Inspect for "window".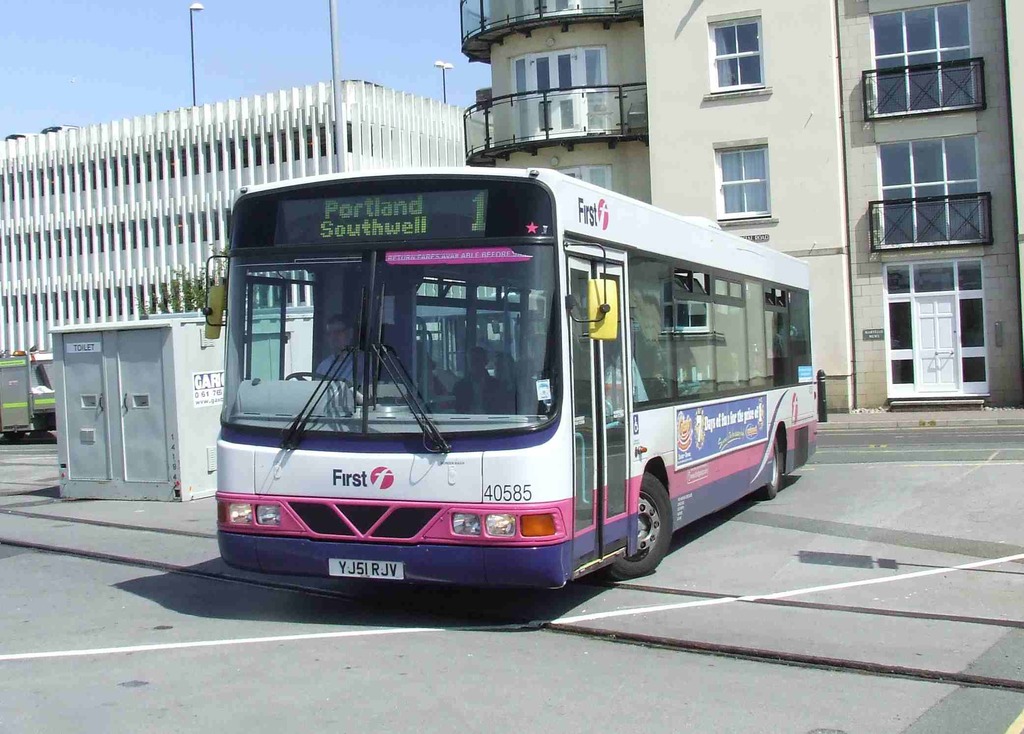
Inspection: (716, 149, 767, 221).
